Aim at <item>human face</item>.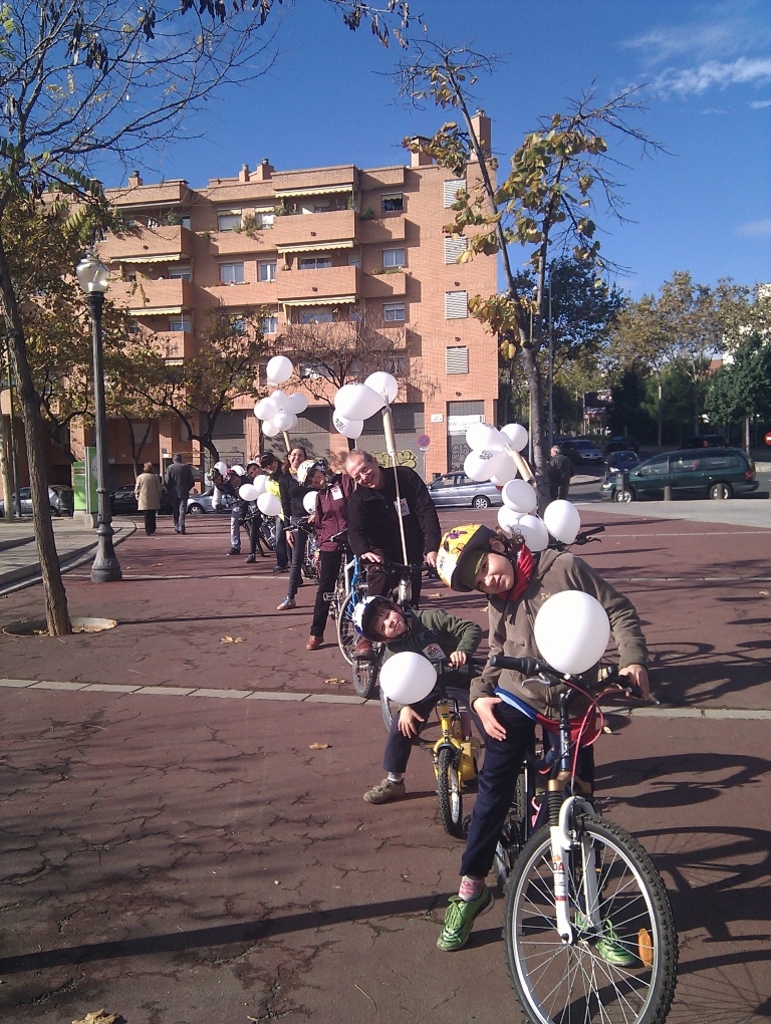
Aimed at box=[371, 607, 406, 637].
